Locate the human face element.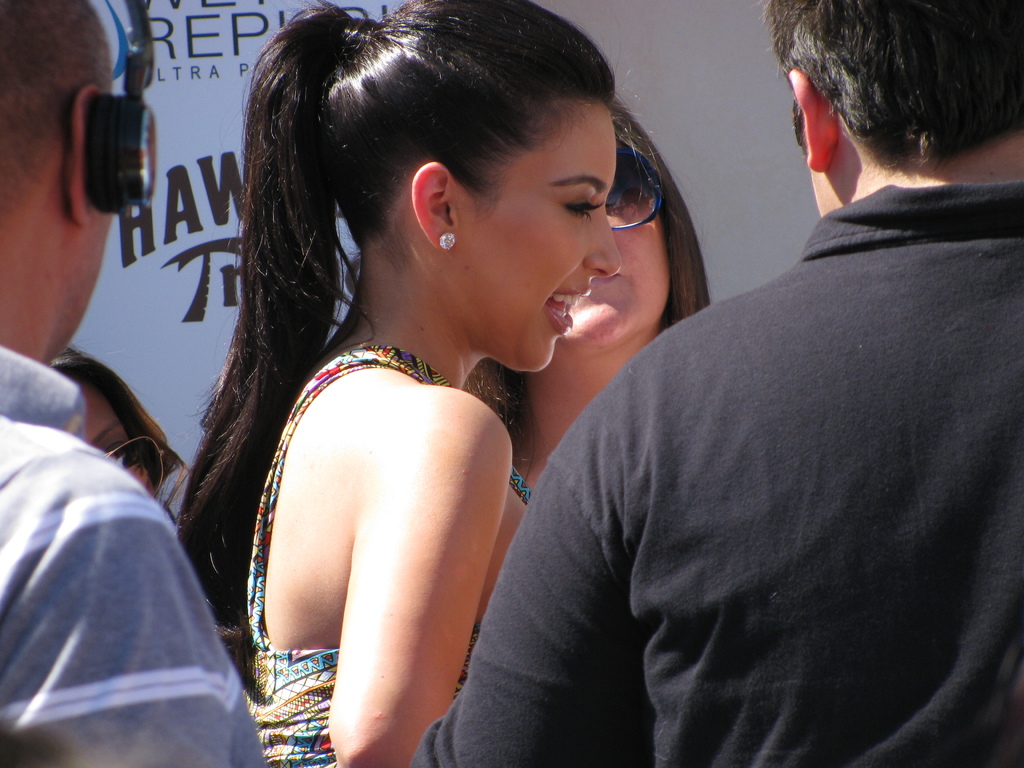
Element bbox: {"left": 450, "top": 99, "right": 618, "bottom": 373}.
